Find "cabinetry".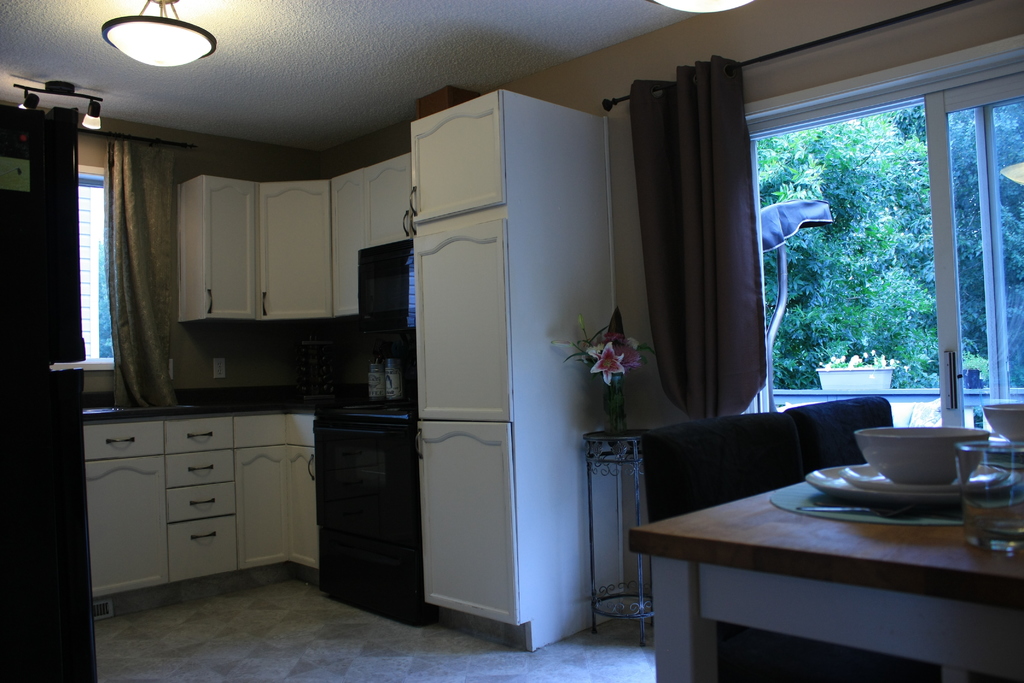
box=[254, 183, 332, 323].
